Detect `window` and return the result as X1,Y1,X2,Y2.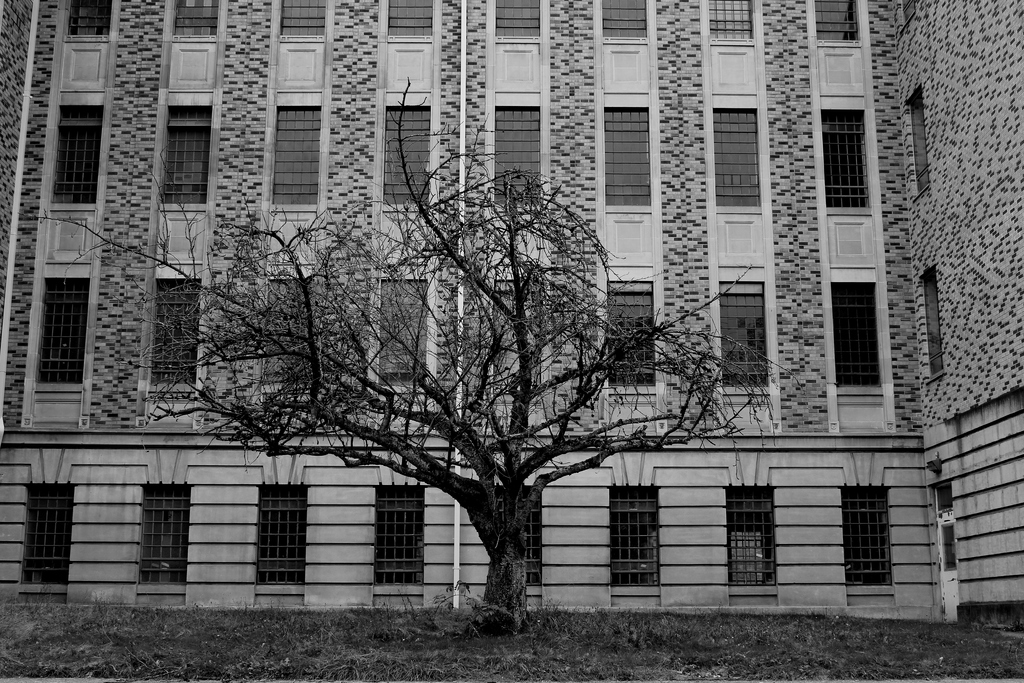
610,278,664,394.
